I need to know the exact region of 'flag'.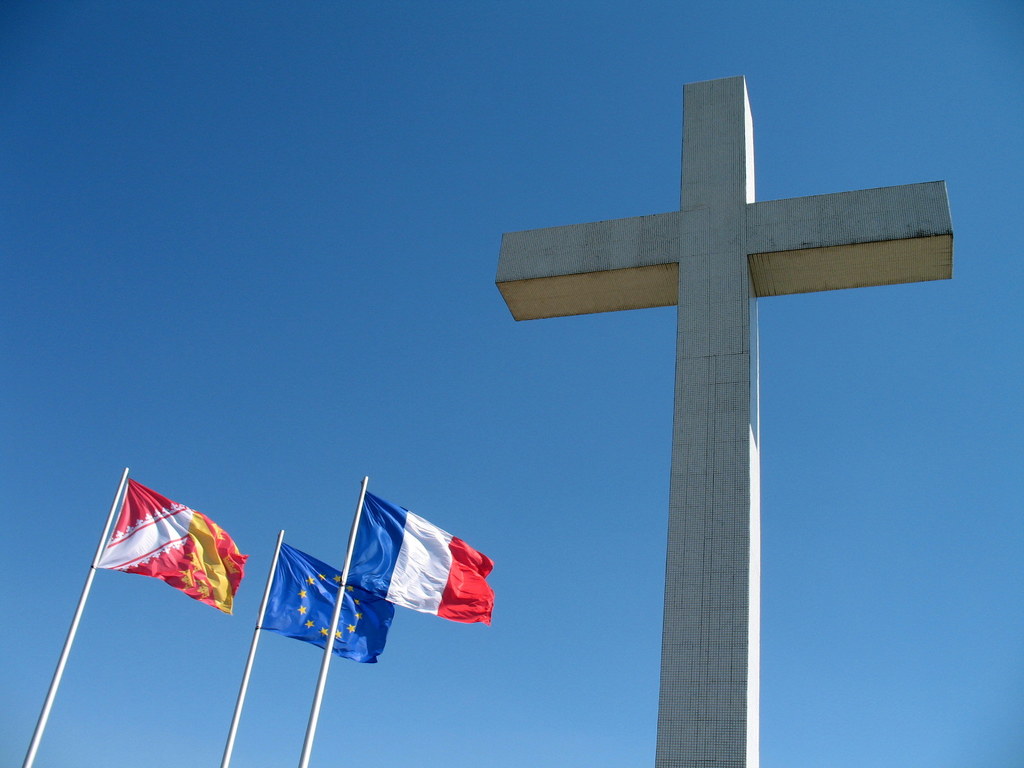
Region: <box>344,492,501,628</box>.
